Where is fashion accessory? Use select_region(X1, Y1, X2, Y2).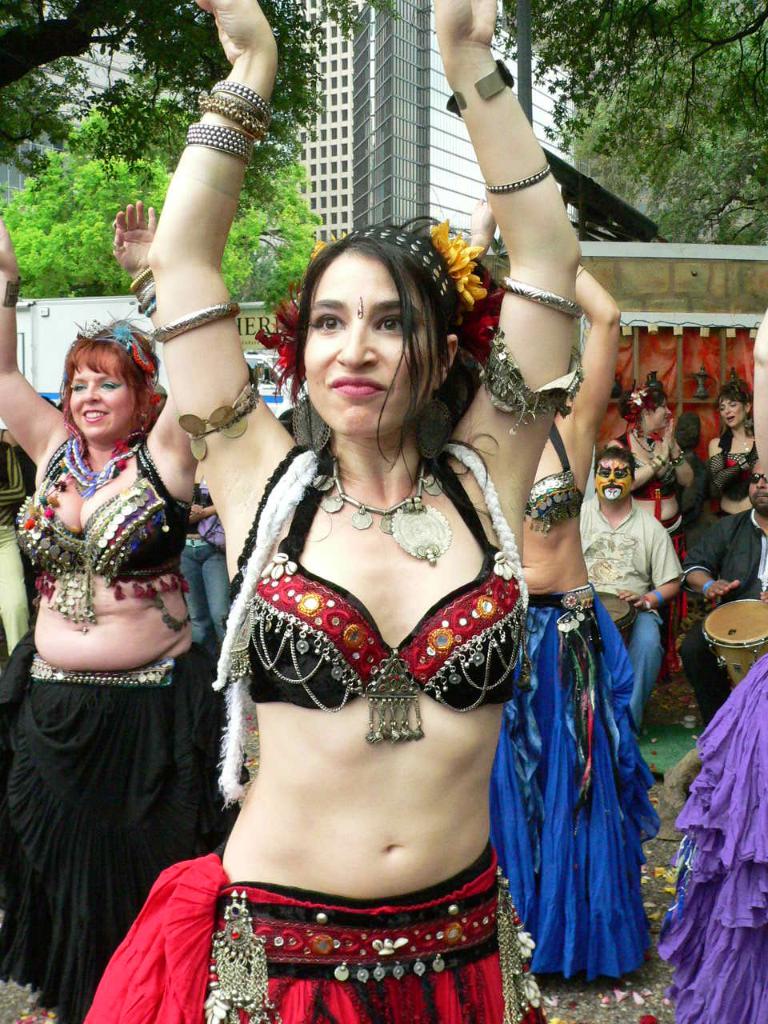
select_region(720, 427, 732, 465).
